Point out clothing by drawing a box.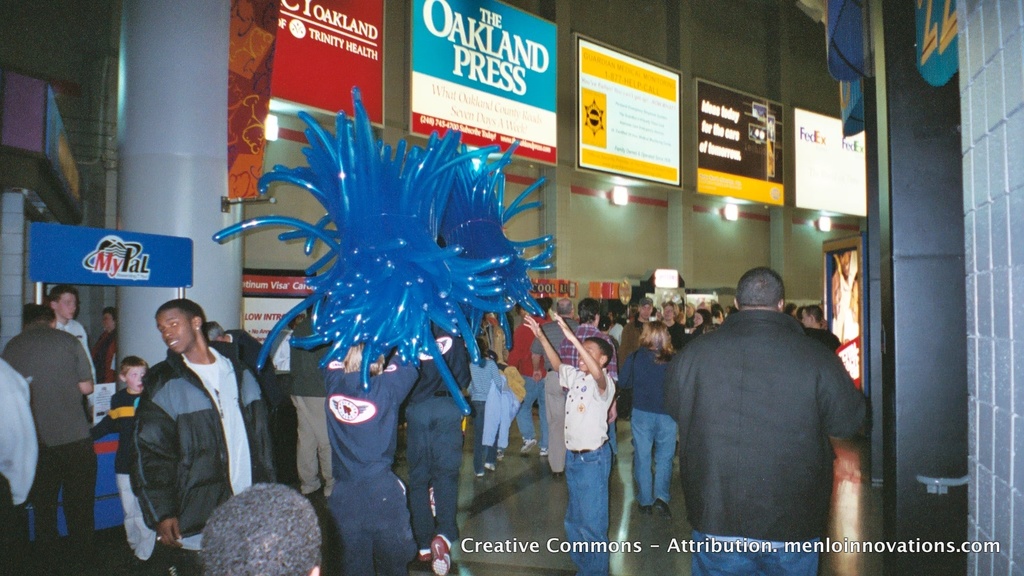
bbox=(0, 360, 37, 506).
